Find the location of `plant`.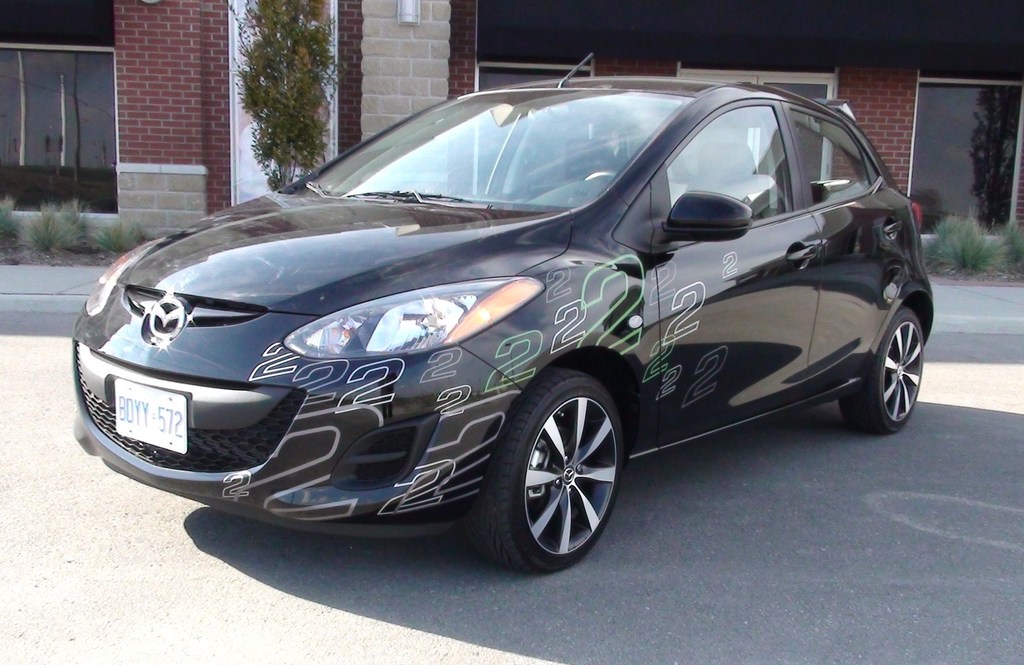
Location: x1=915, y1=206, x2=1008, y2=276.
